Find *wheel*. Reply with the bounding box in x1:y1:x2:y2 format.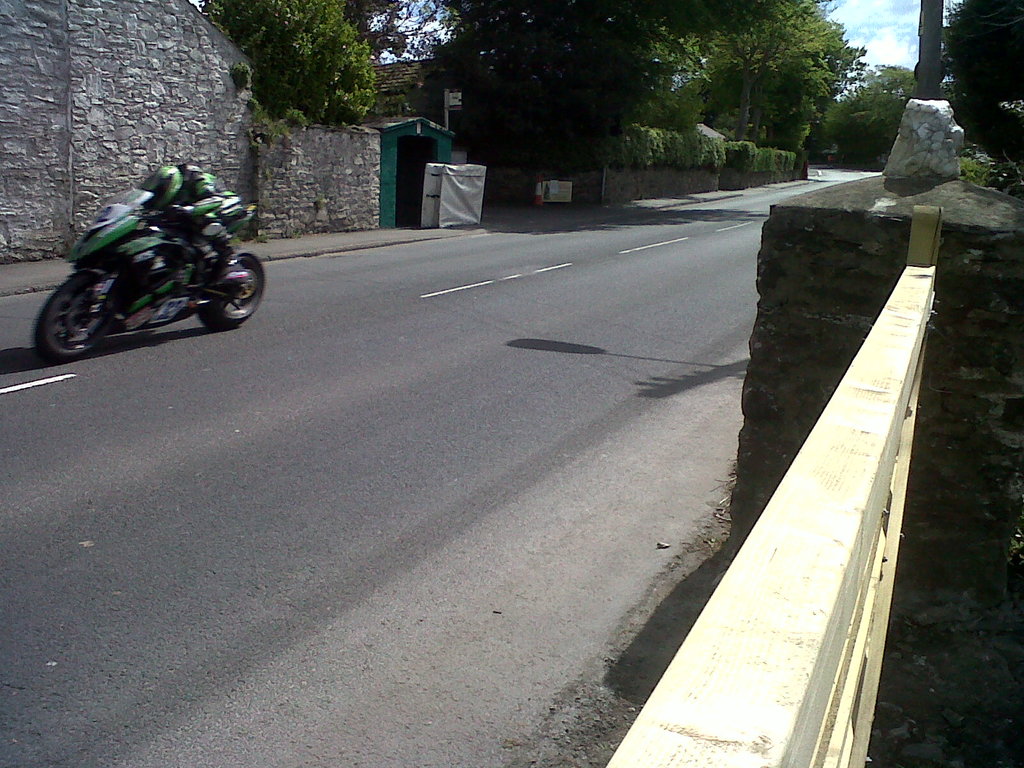
27:259:109:355.
